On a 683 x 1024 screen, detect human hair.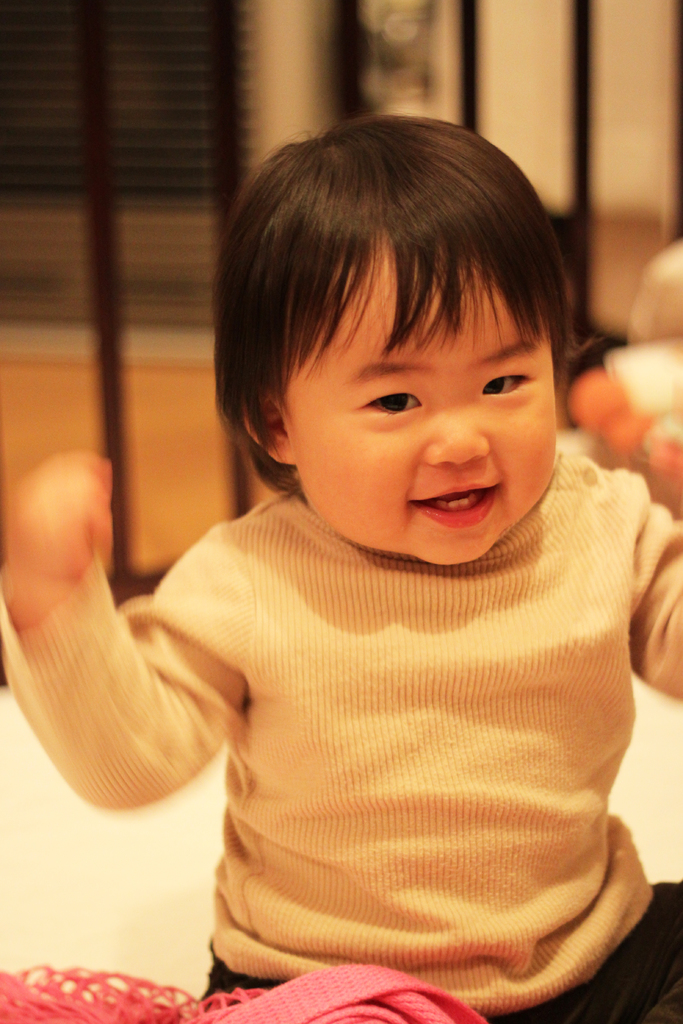
{"x1": 208, "y1": 113, "x2": 575, "y2": 476}.
